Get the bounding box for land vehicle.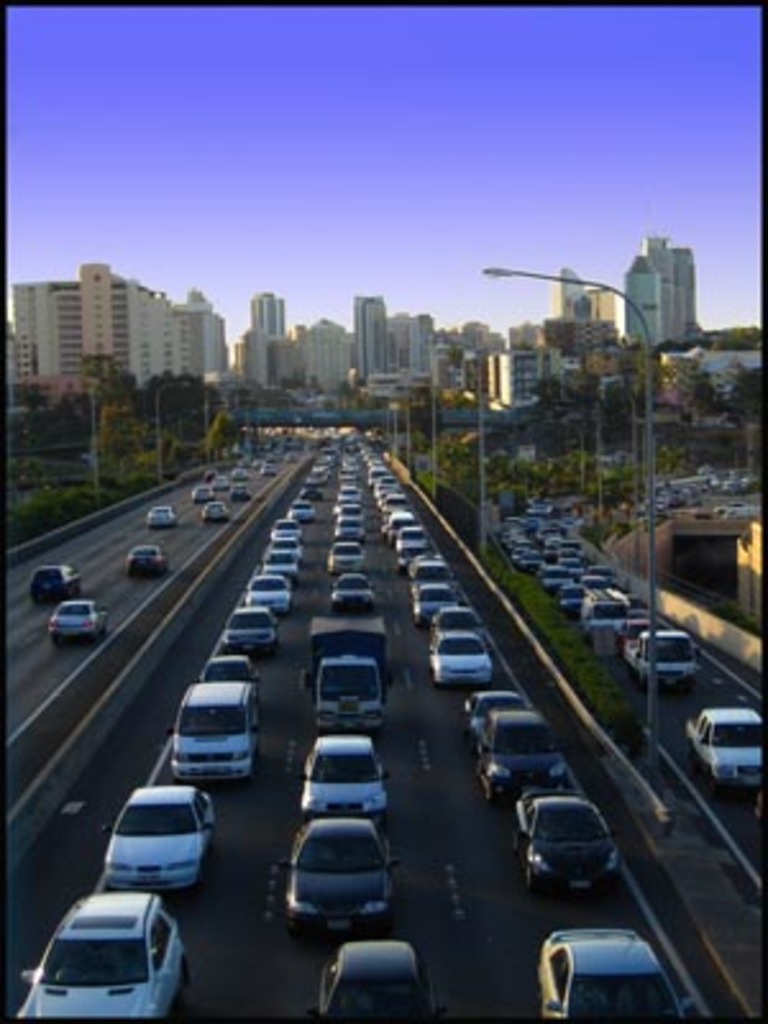
Rect(28, 568, 79, 612).
